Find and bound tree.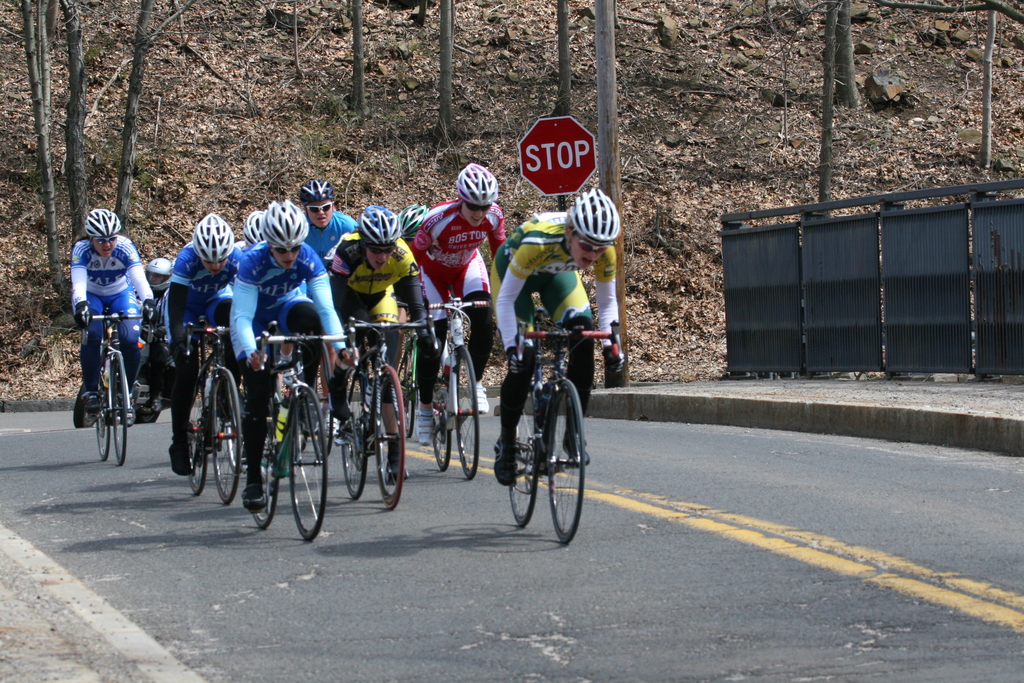
Bound: 803:0:850:222.
